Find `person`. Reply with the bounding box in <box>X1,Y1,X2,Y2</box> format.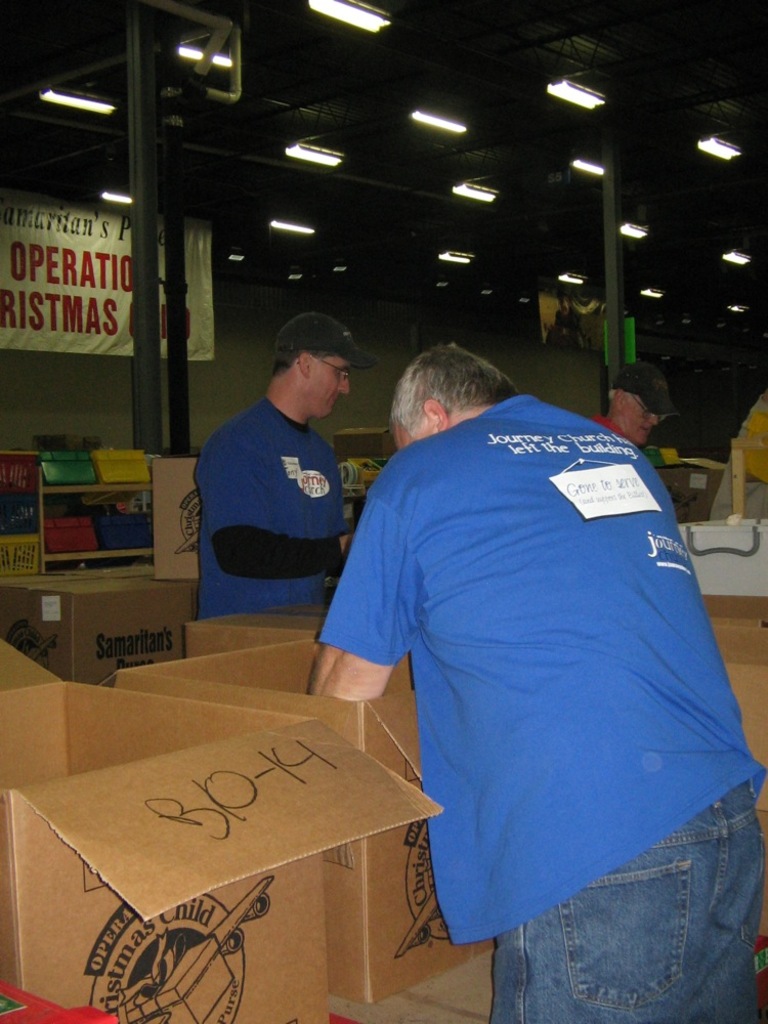
<box>586,362,675,447</box>.
